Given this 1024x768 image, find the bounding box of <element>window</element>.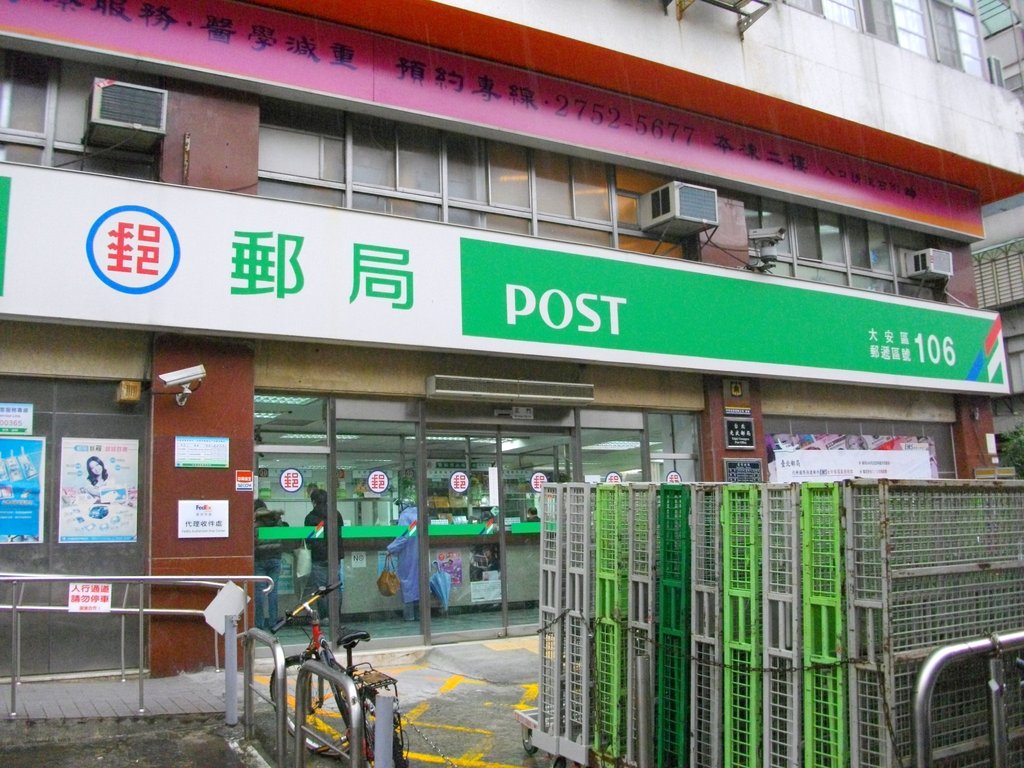
region(847, 220, 894, 292).
